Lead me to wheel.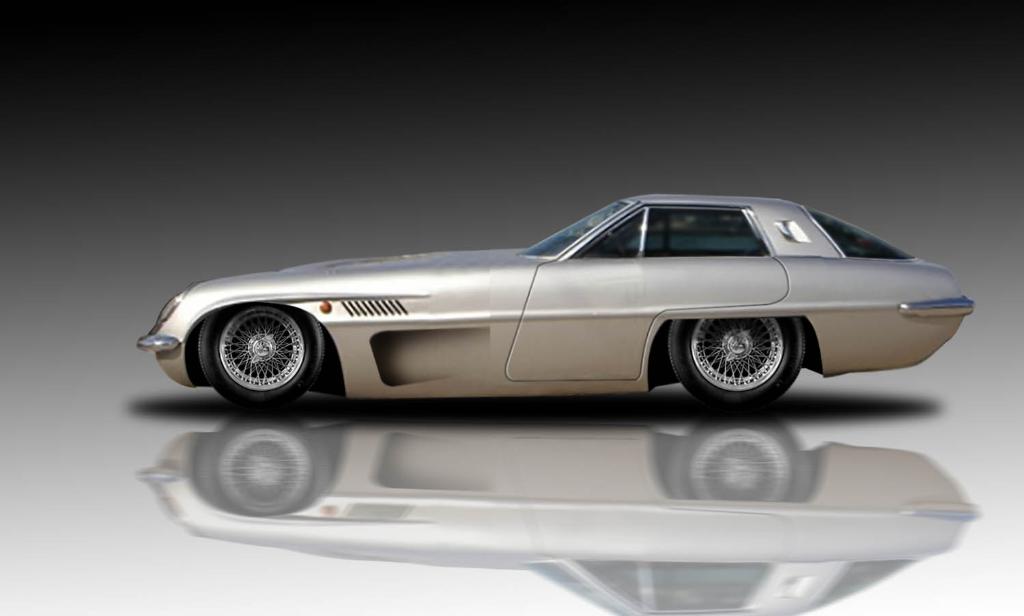
Lead to {"x1": 199, "y1": 302, "x2": 322, "y2": 396}.
